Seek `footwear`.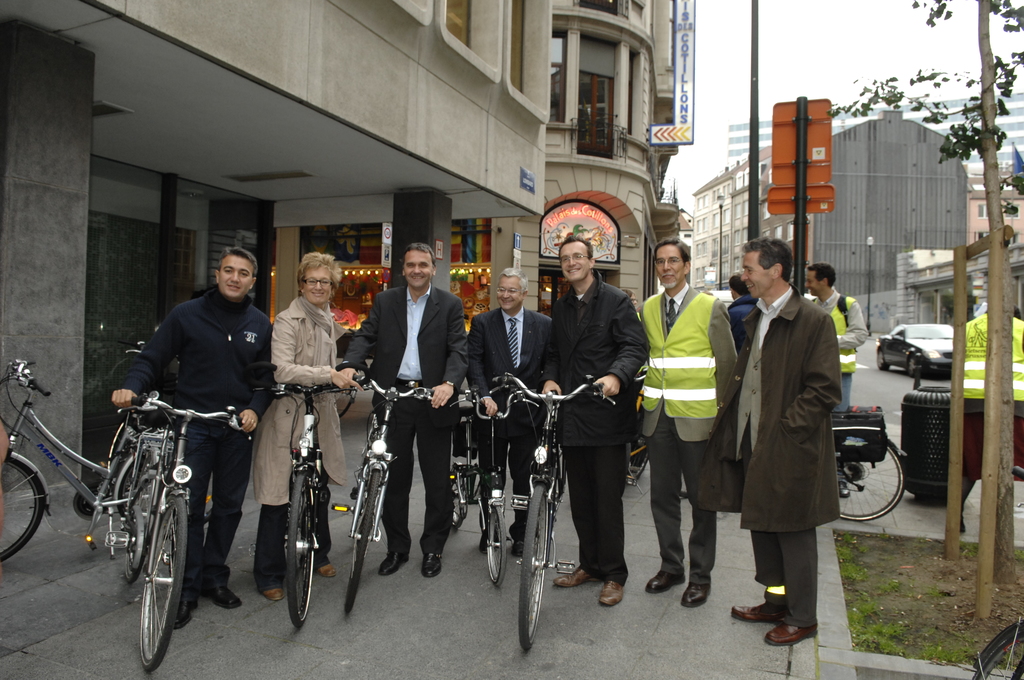
left=260, top=581, right=287, bottom=604.
